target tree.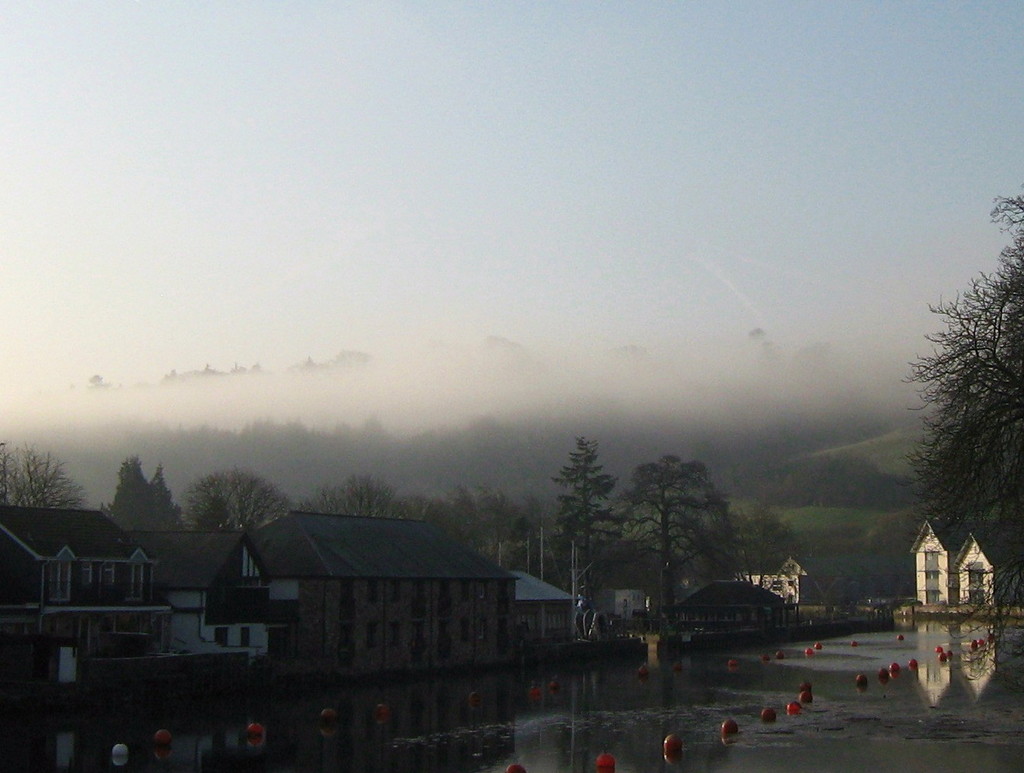
Target region: (x1=297, y1=469, x2=419, y2=525).
